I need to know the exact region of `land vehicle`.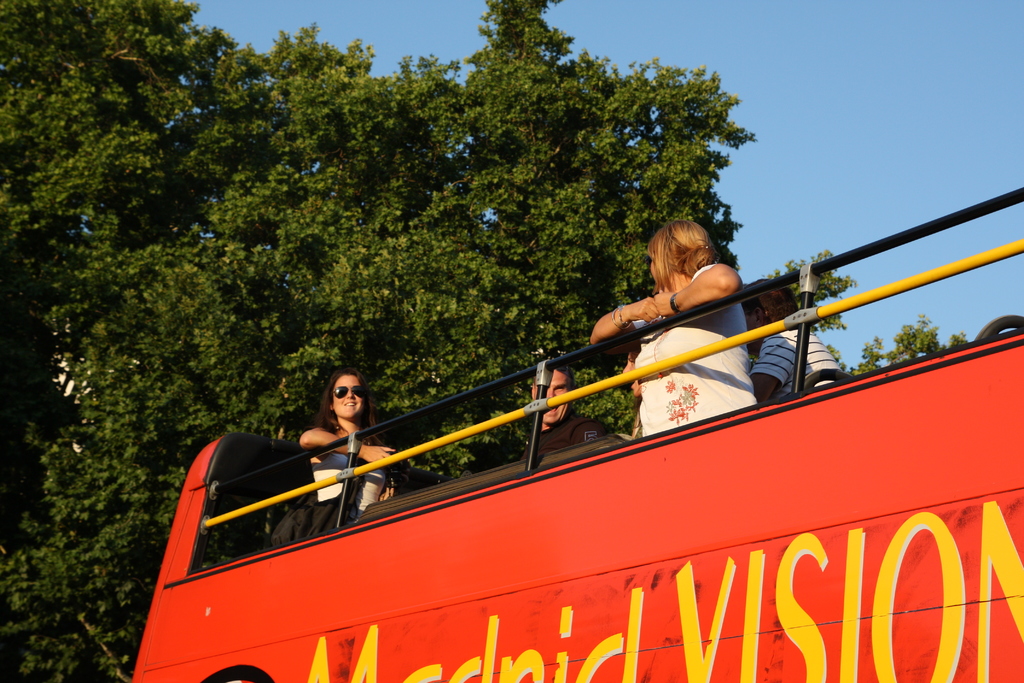
Region: [x1=102, y1=225, x2=972, y2=682].
